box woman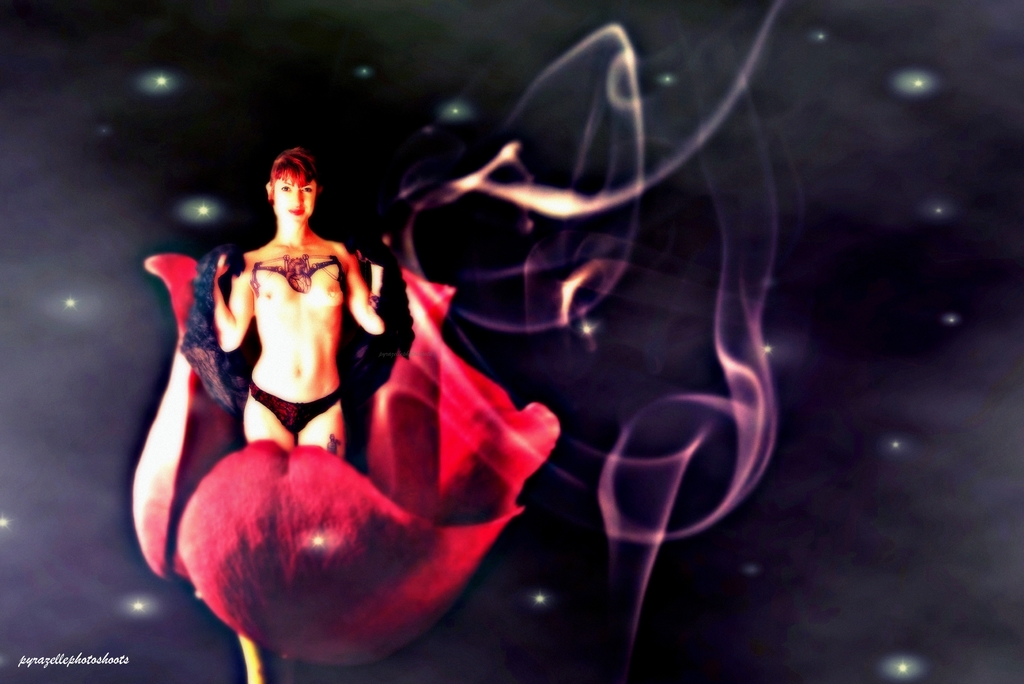
left=186, top=143, right=385, bottom=683
